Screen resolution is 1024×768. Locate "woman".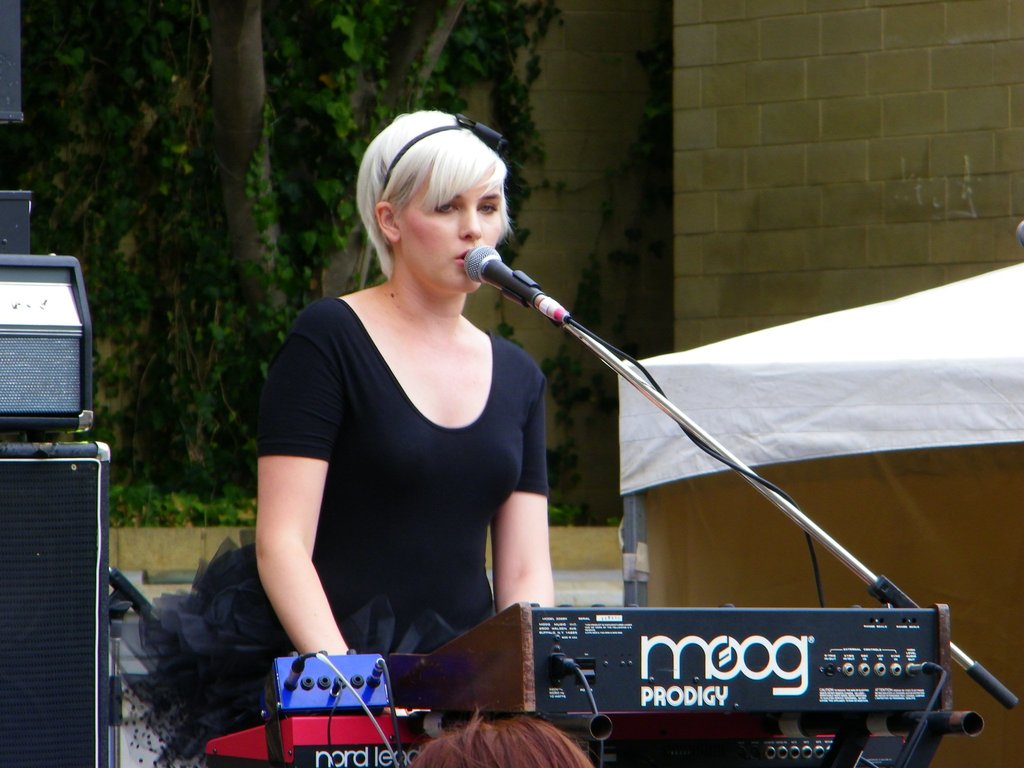
264/131/605/668.
